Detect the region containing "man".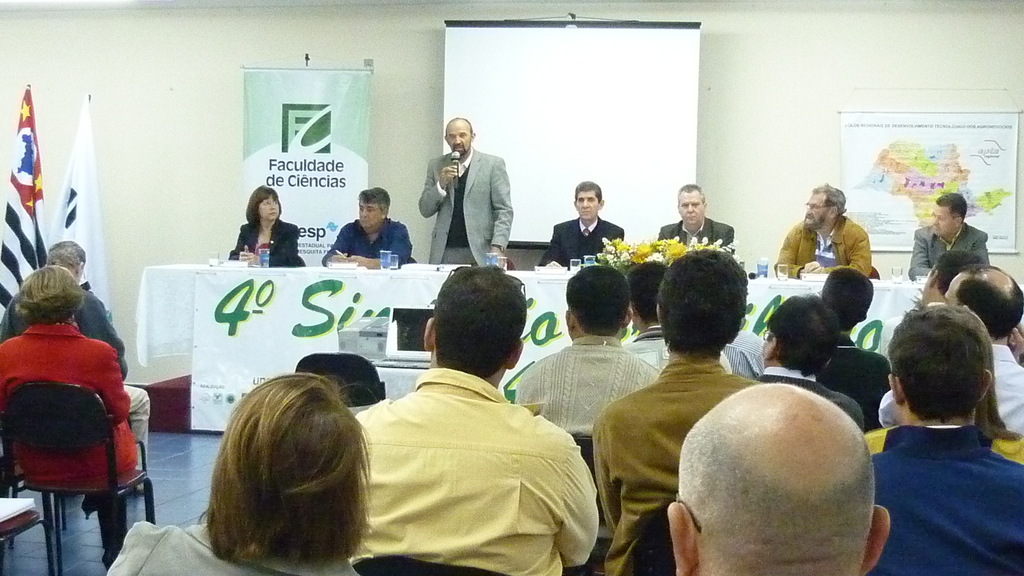
Rect(0, 239, 134, 383).
